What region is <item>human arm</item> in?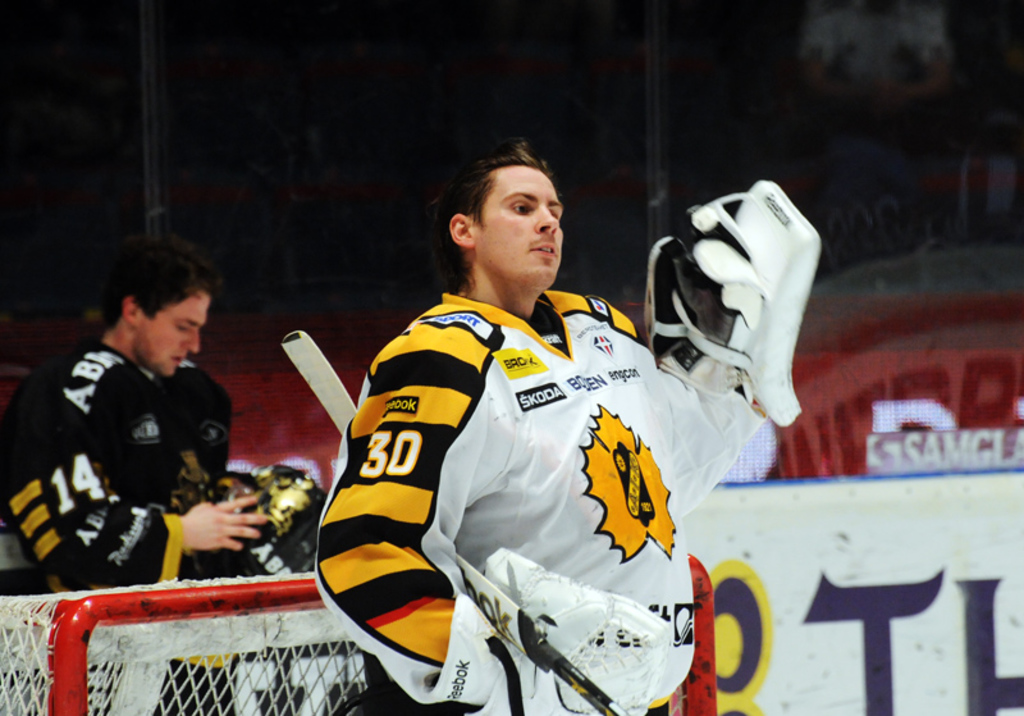
182,491,266,549.
